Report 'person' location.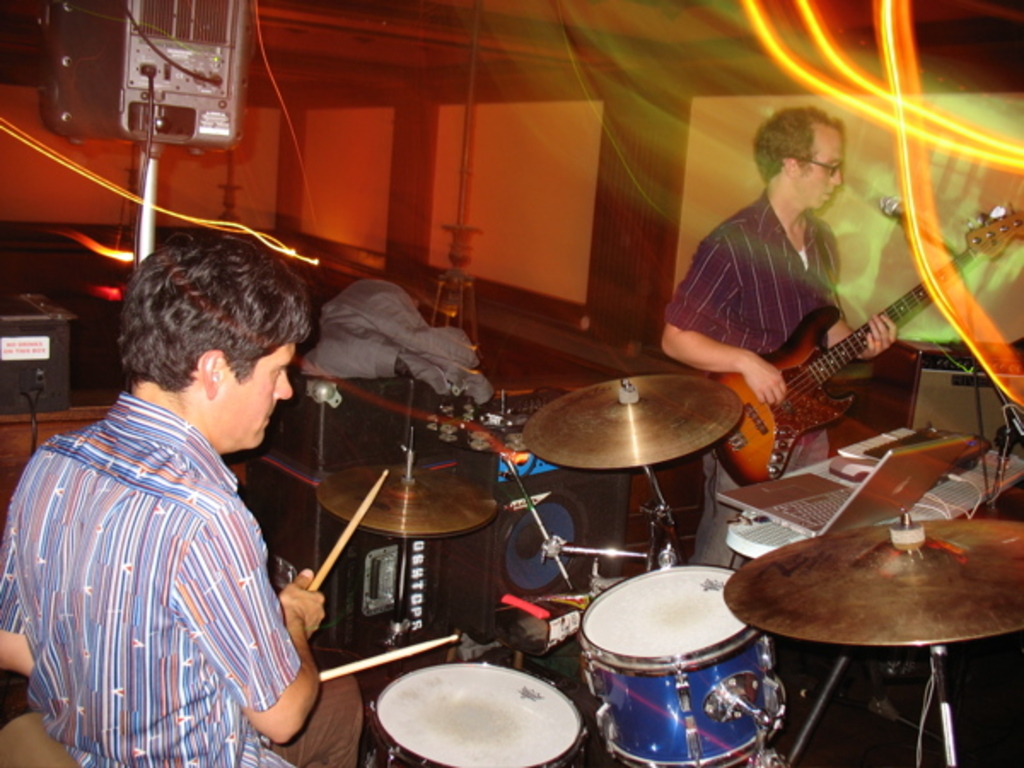
Report: <box>0,225,369,766</box>.
